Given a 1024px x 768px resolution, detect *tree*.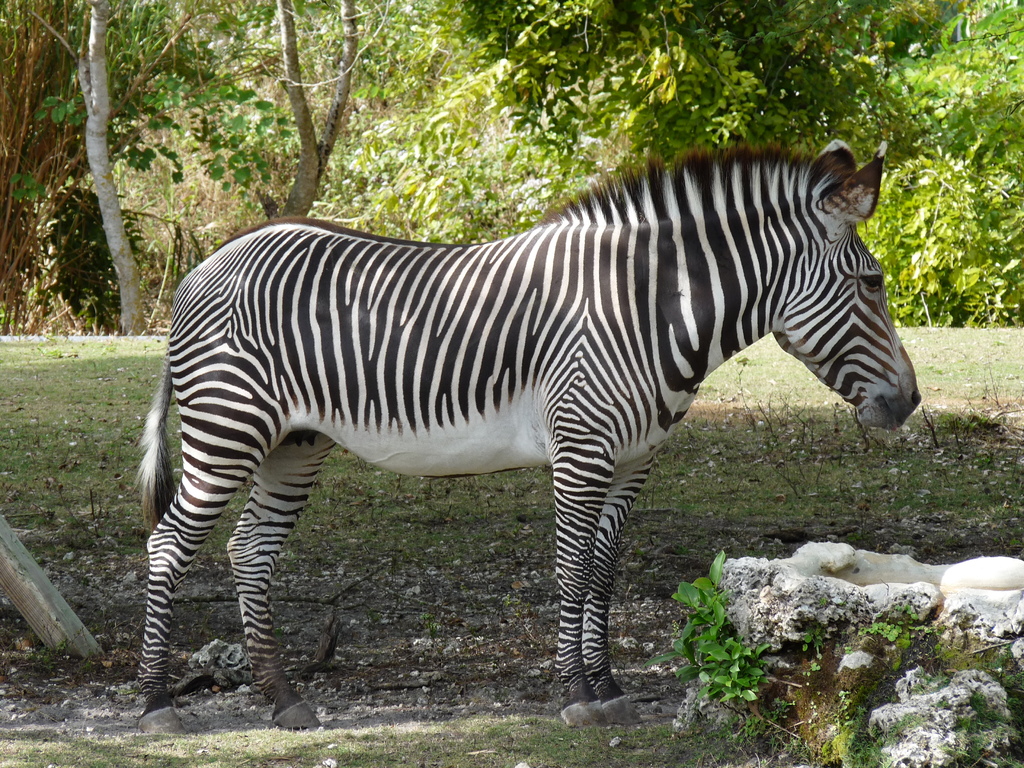
[0,0,1023,767].
